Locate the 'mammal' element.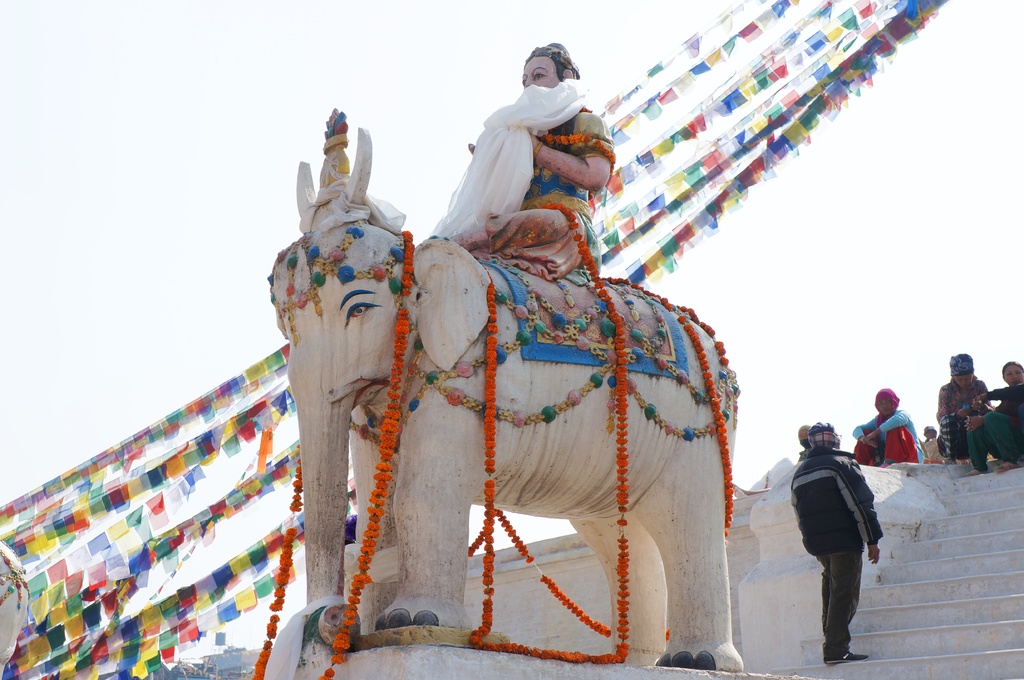
Element bbox: x1=266 y1=102 x2=742 y2=672.
